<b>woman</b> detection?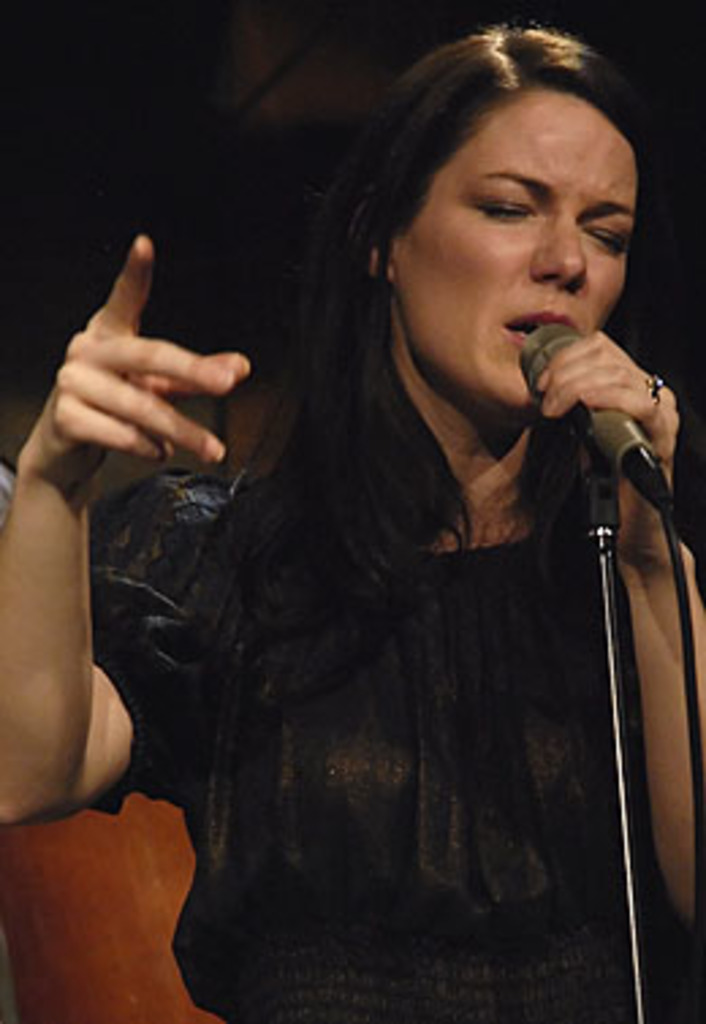
122 27 687 983
